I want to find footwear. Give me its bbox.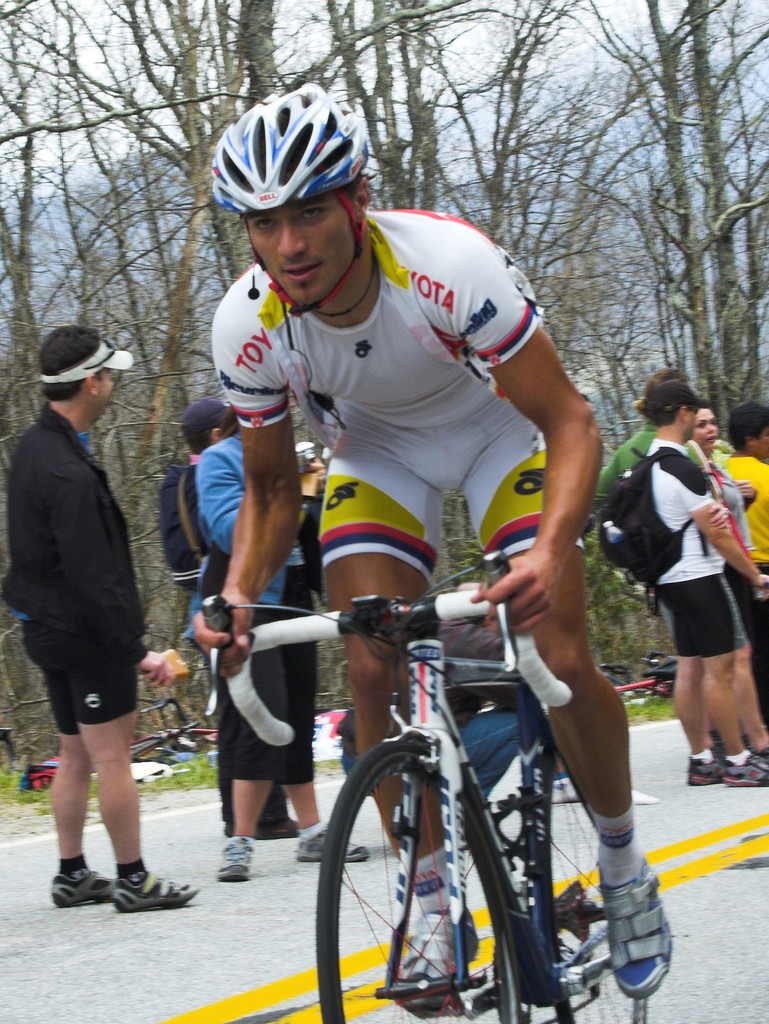
284:822:367:861.
